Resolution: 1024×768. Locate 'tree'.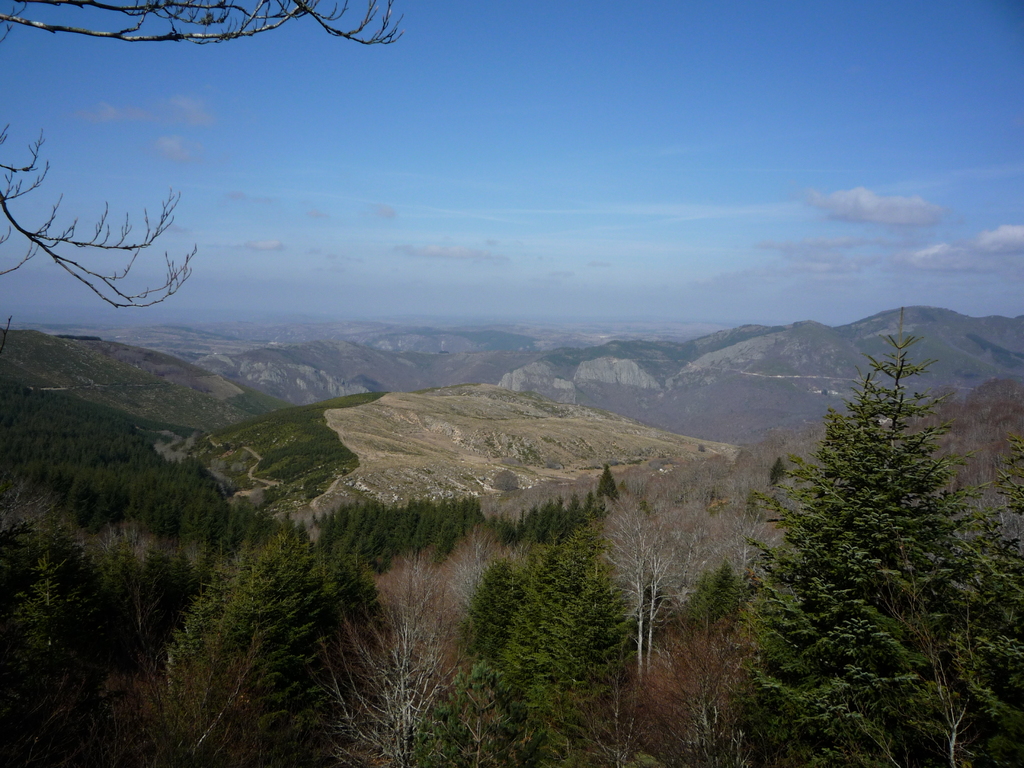
<box>714,277,996,702</box>.
